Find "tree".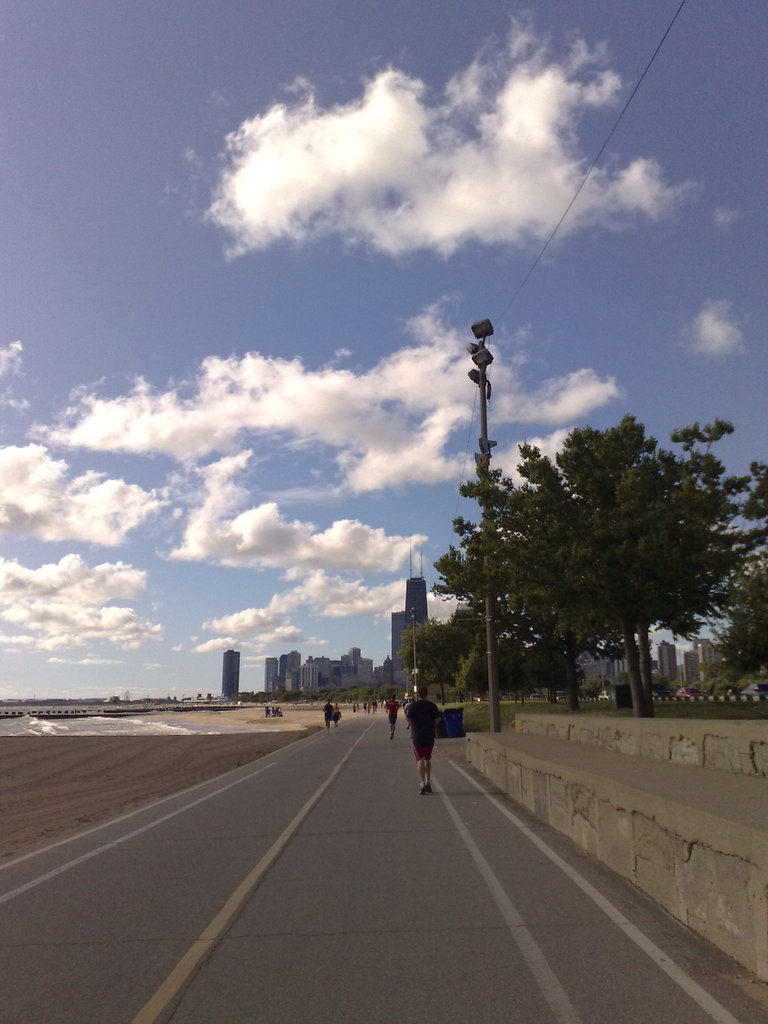
689 459 767 682.
